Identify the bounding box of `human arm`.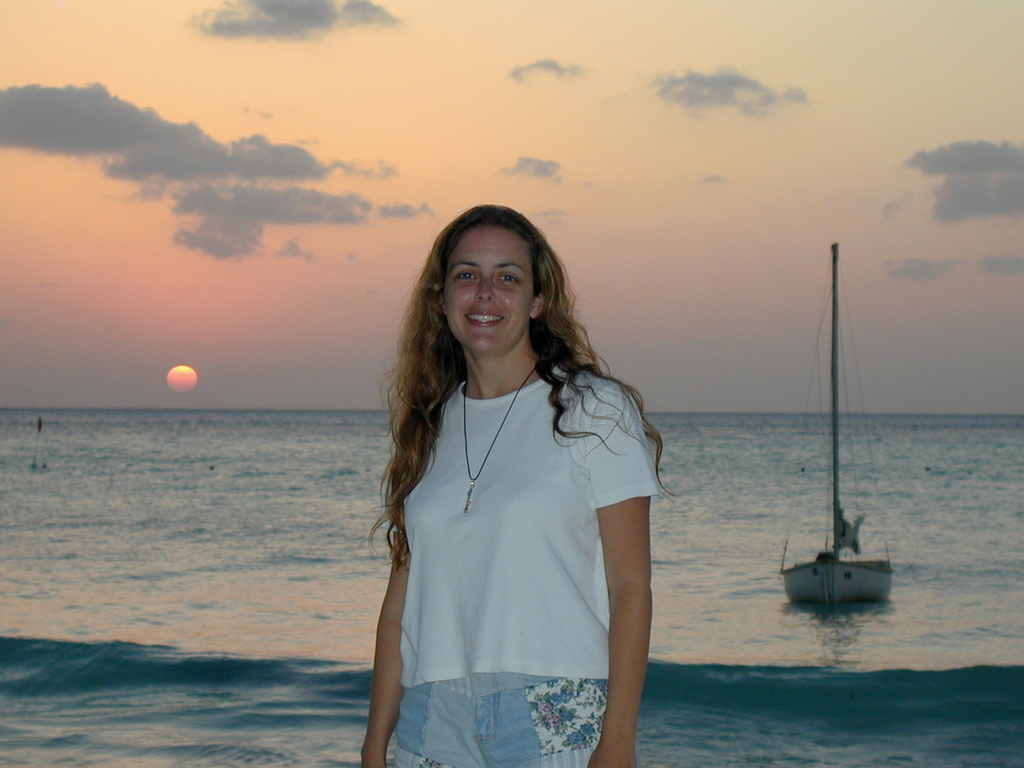
[left=585, top=378, right=671, bottom=750].
